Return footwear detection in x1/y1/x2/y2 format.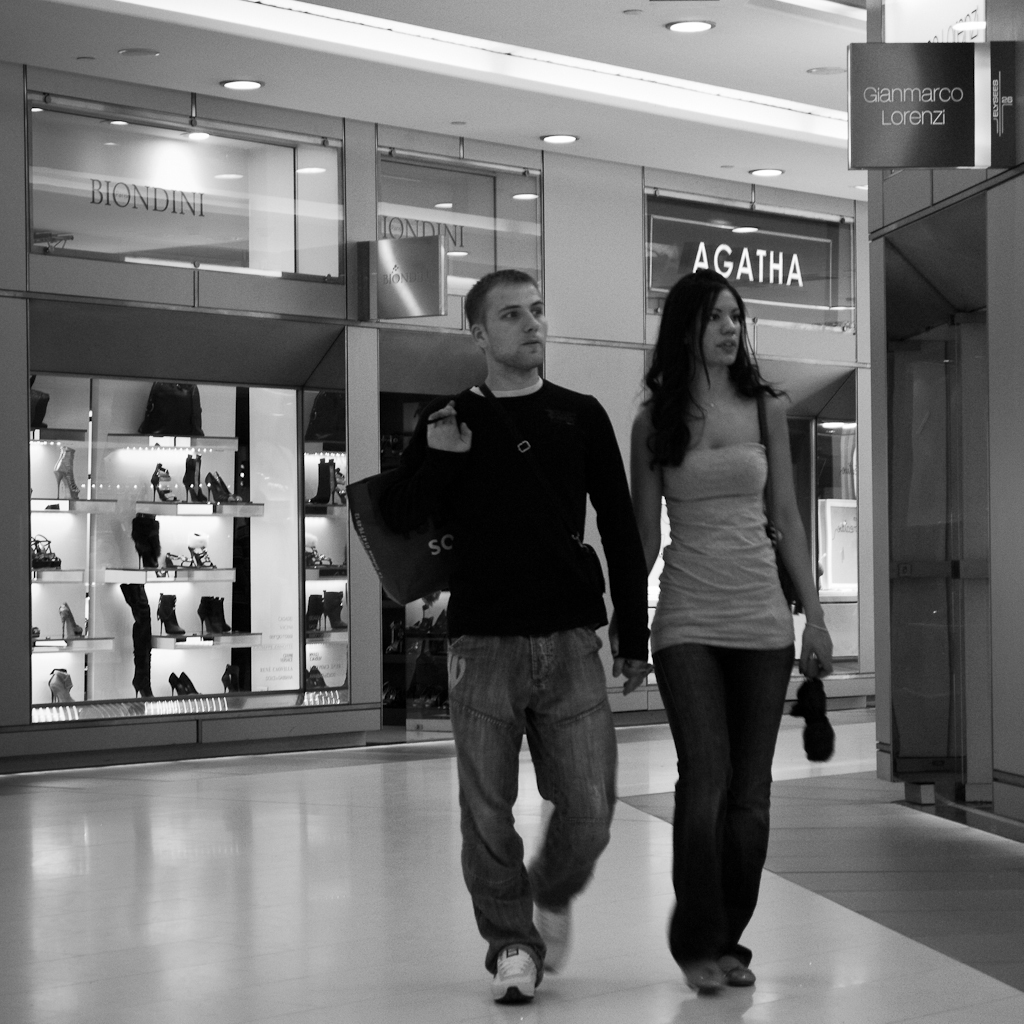
313/672/333/698.
